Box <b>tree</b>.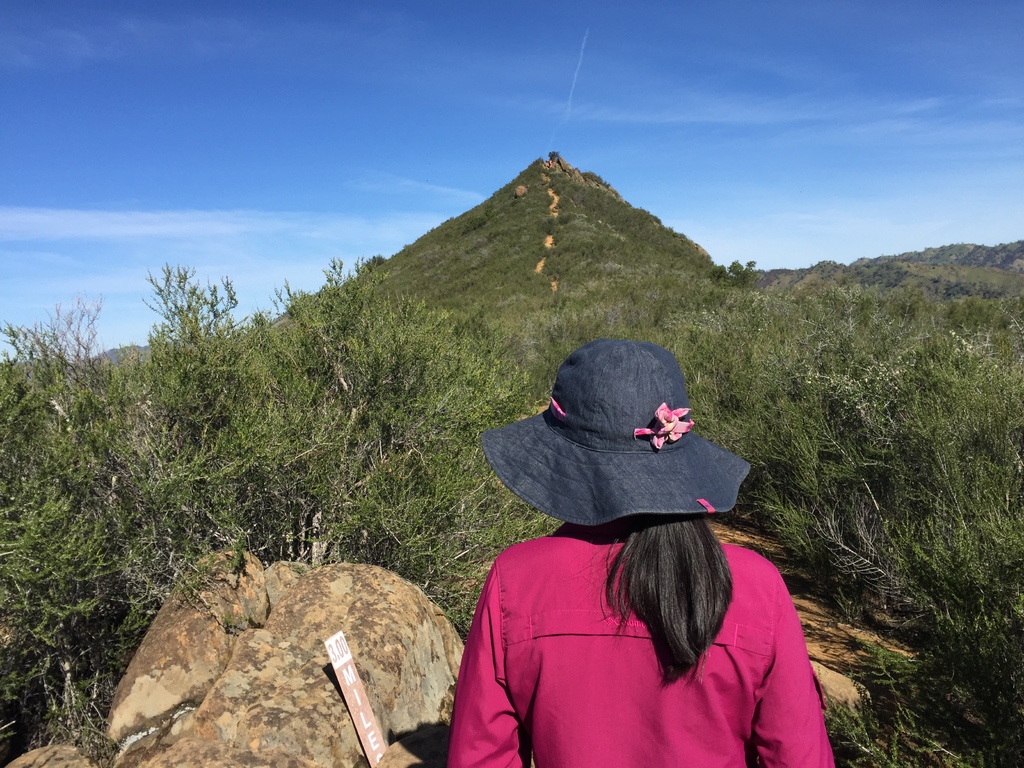
[x1=715, y1=259, x2=764, y2=289].
